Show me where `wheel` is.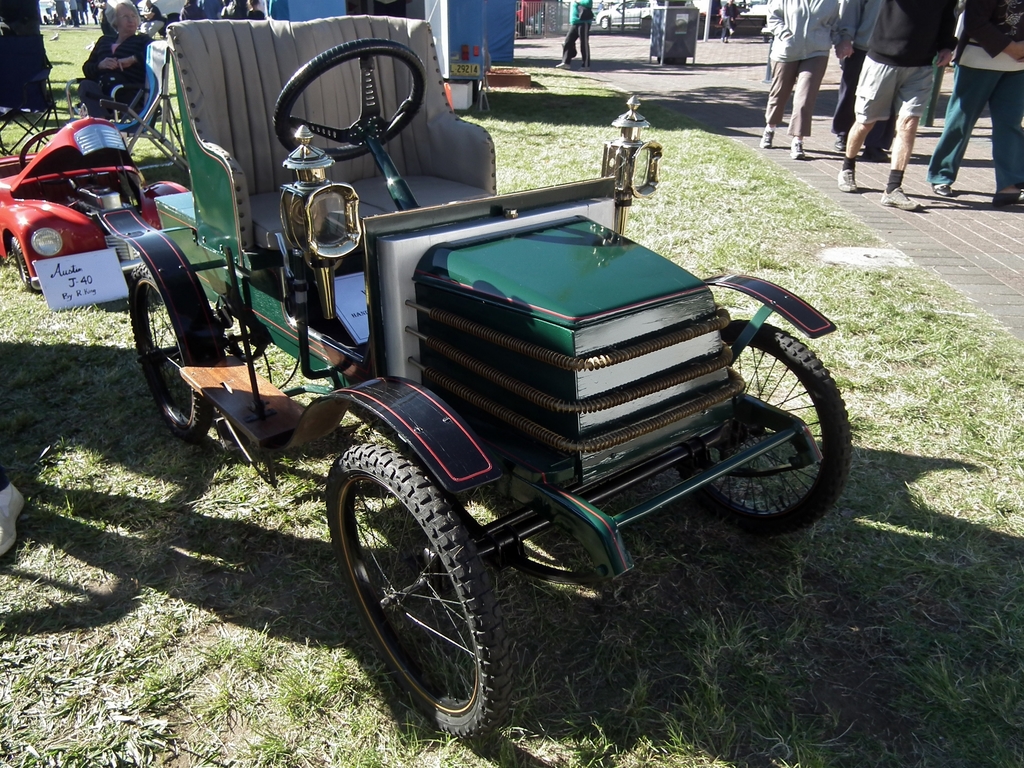
`wheel` is at bbox=[675, 323, 850, 537].
